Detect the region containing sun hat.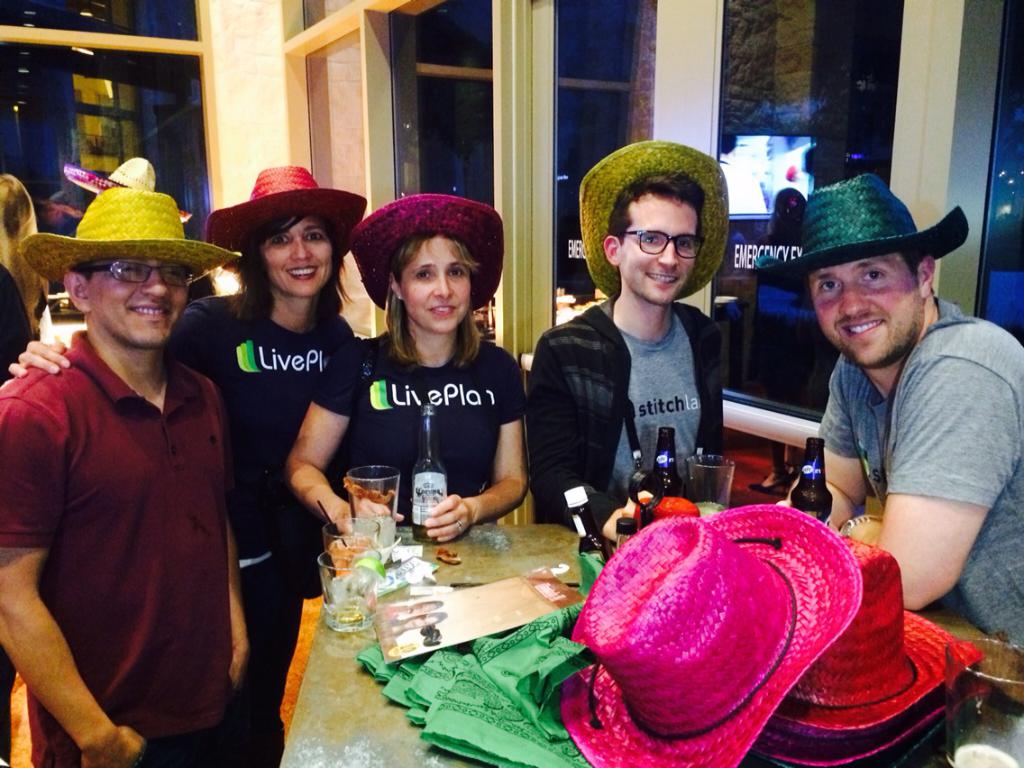
(left=347, top=189, right=507, bottom=309).
